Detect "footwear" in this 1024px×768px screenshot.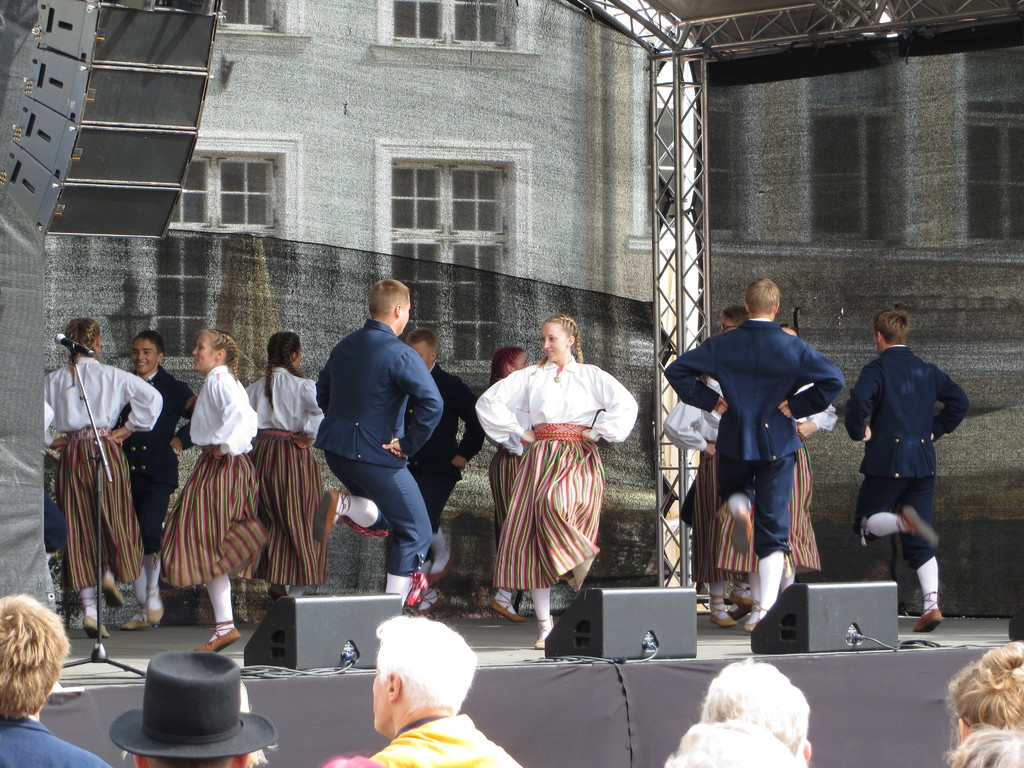
Detection: (730,582,752,622).
